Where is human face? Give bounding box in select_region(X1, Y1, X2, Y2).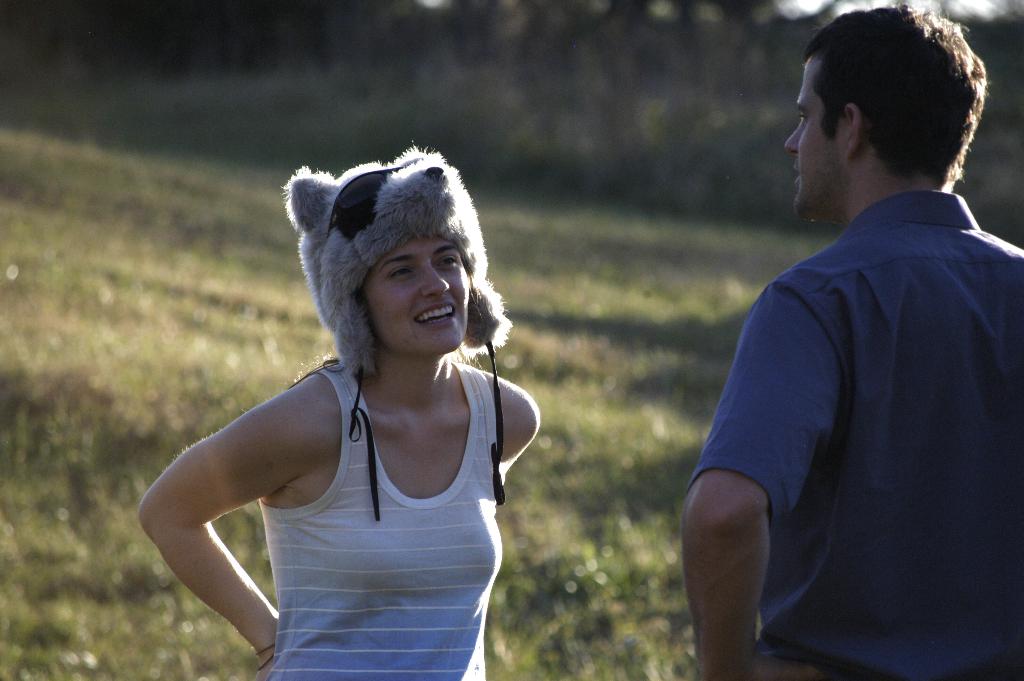
select_region(780, 56, 842, 209).
